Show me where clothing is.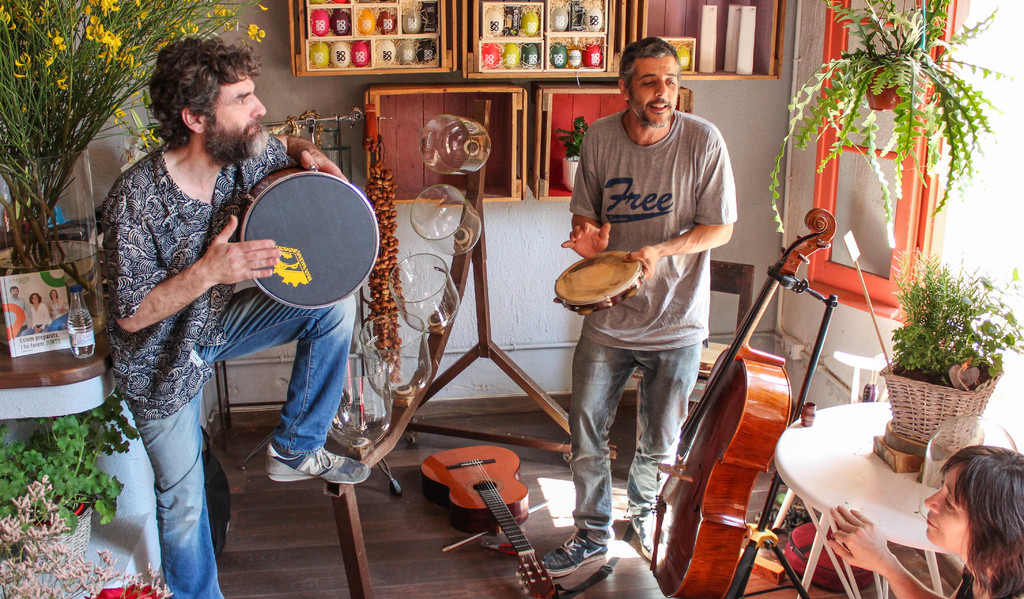
clothing is at box(954, 561, 1023, 598).
